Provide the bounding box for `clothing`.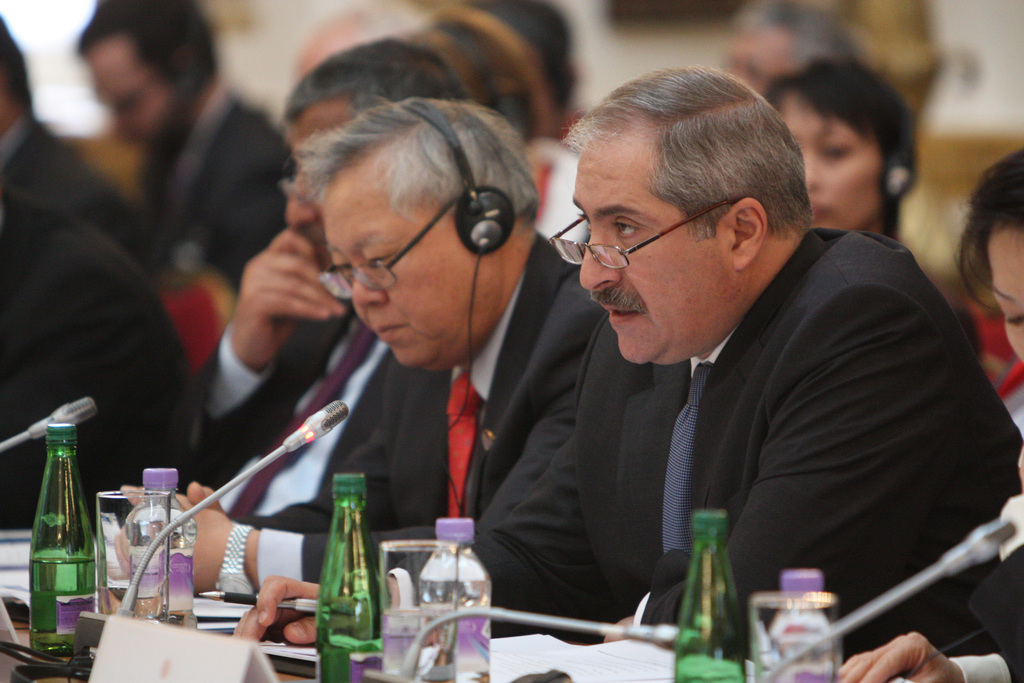
<region>950, 646, 1023, 682</region>.
